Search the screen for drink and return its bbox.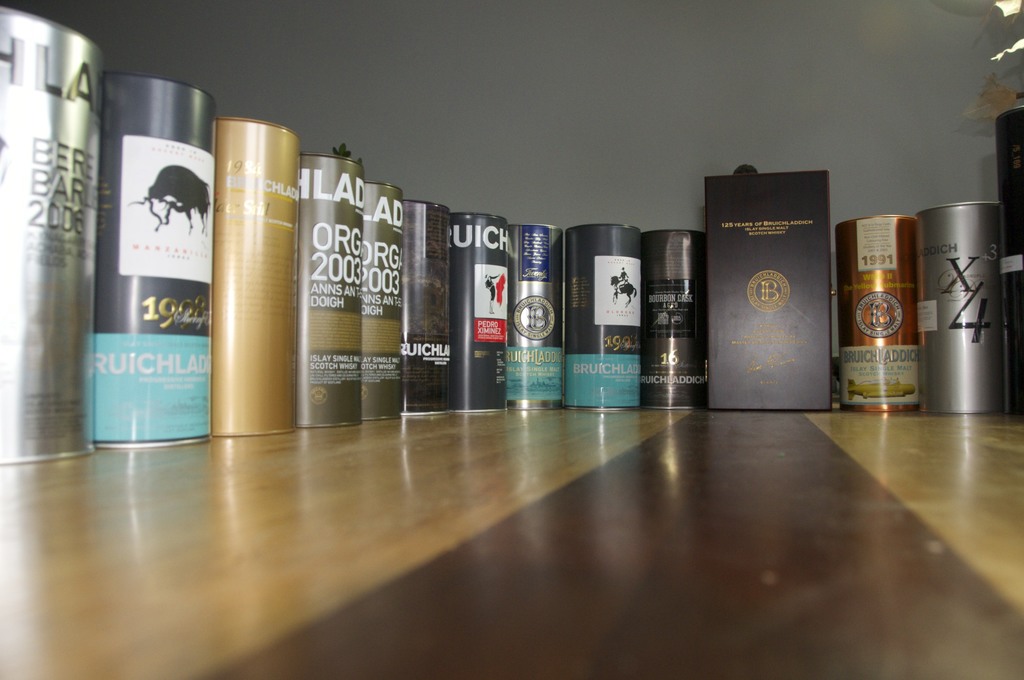
Found: pyautogui.locateOnScreen(856, 198, 936, 400).
